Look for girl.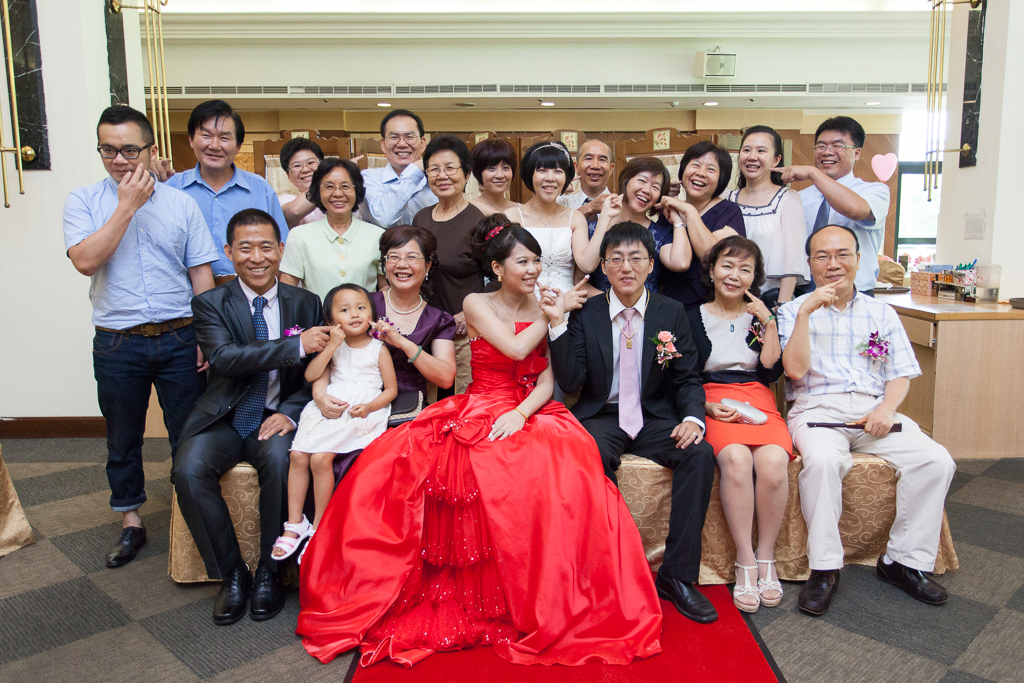
Found: detection(727, 127, 817, 297).
